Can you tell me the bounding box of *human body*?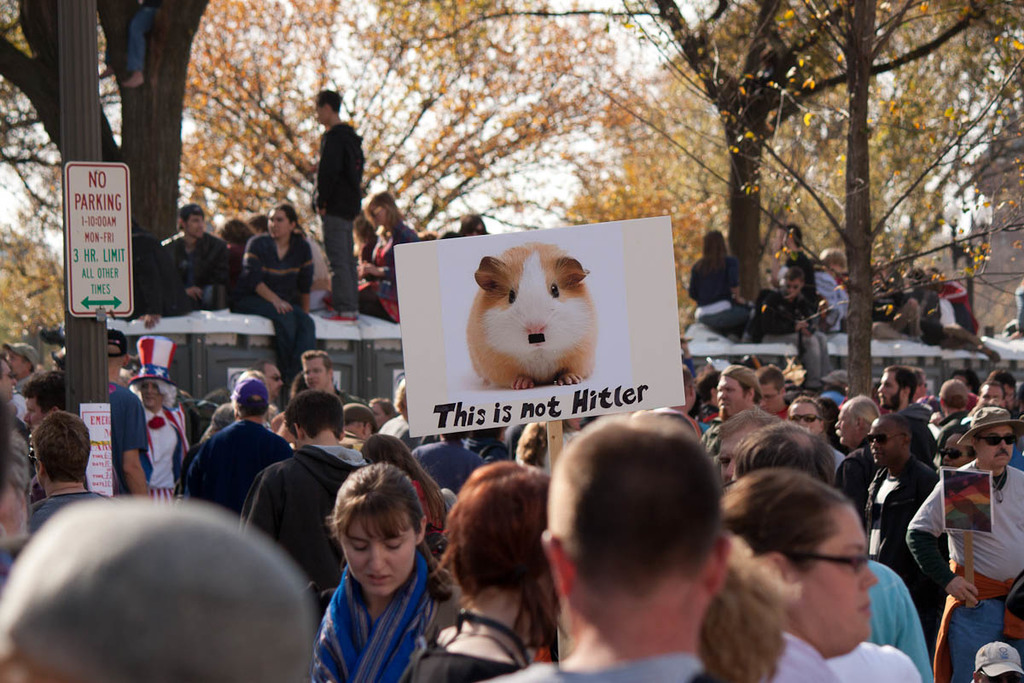
locate(756, 265, 831, 382).
